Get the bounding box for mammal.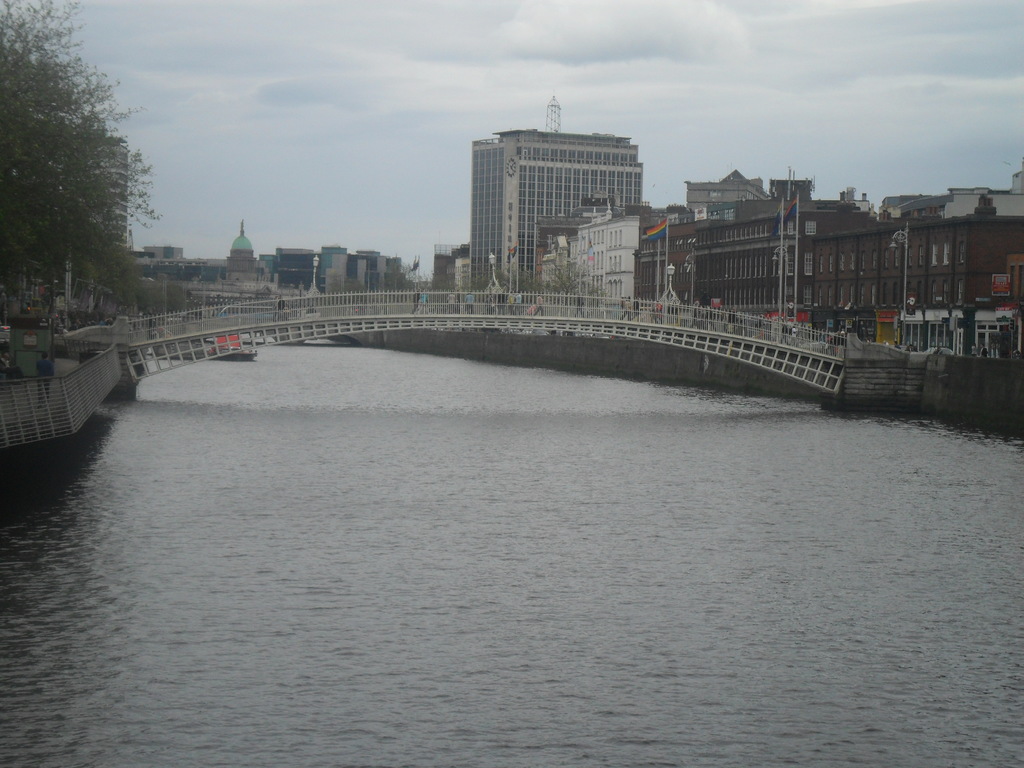
x1=277, y1=294, x2=287, y2=321.
